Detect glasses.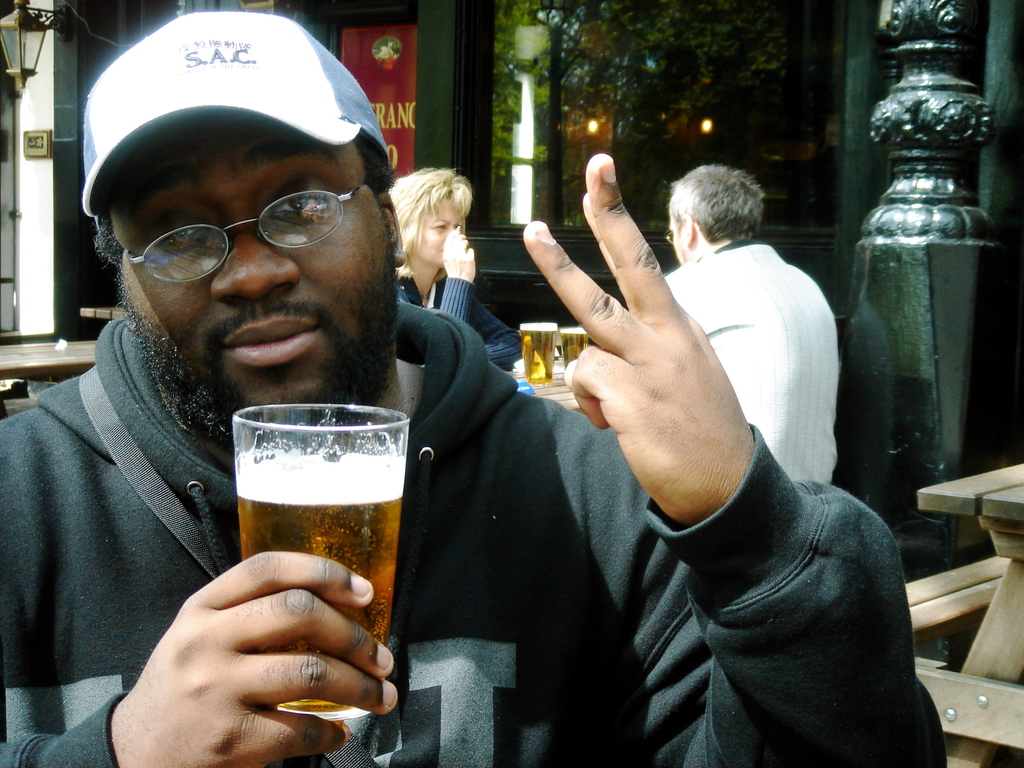
Detected at left=101, top=173, right=372, bottom=270.
